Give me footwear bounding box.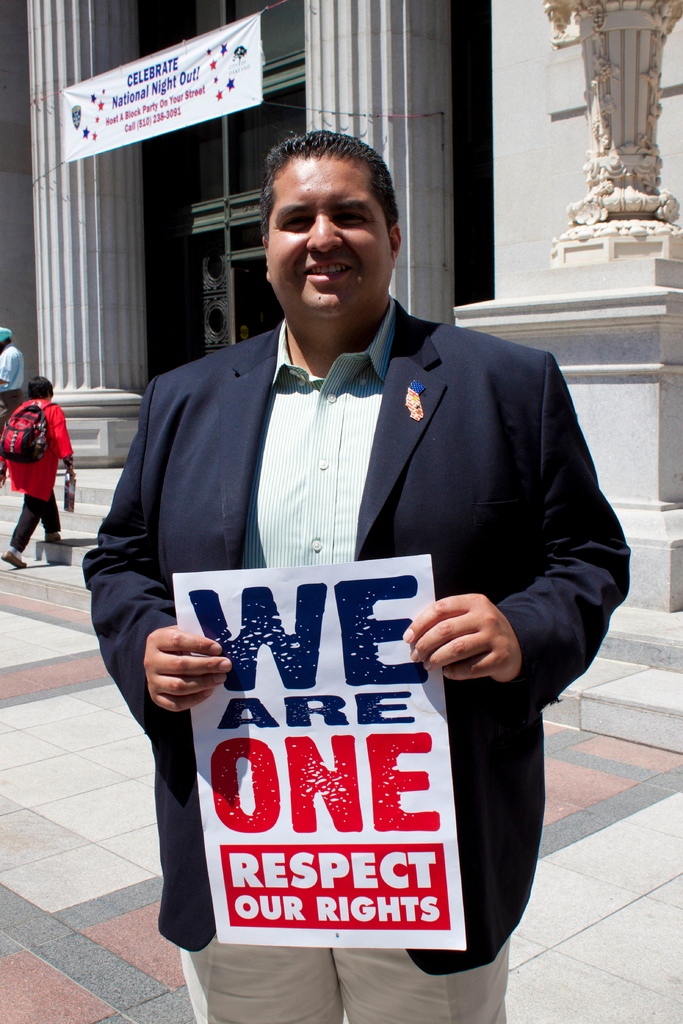
0:545:28:573.
